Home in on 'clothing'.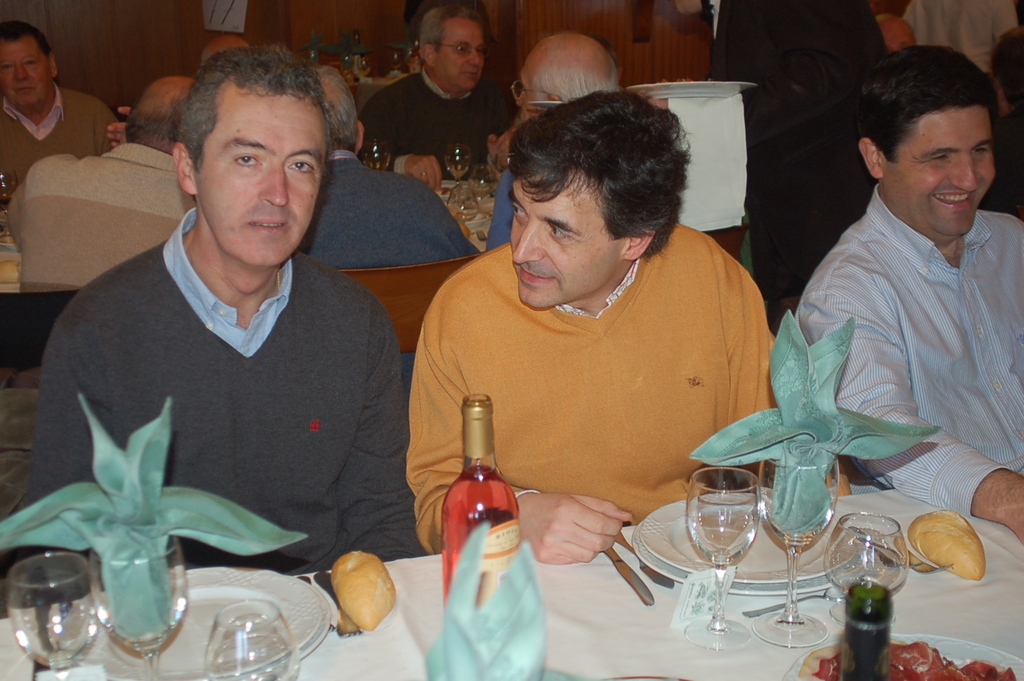
Homed in at 294,148,495,281.
